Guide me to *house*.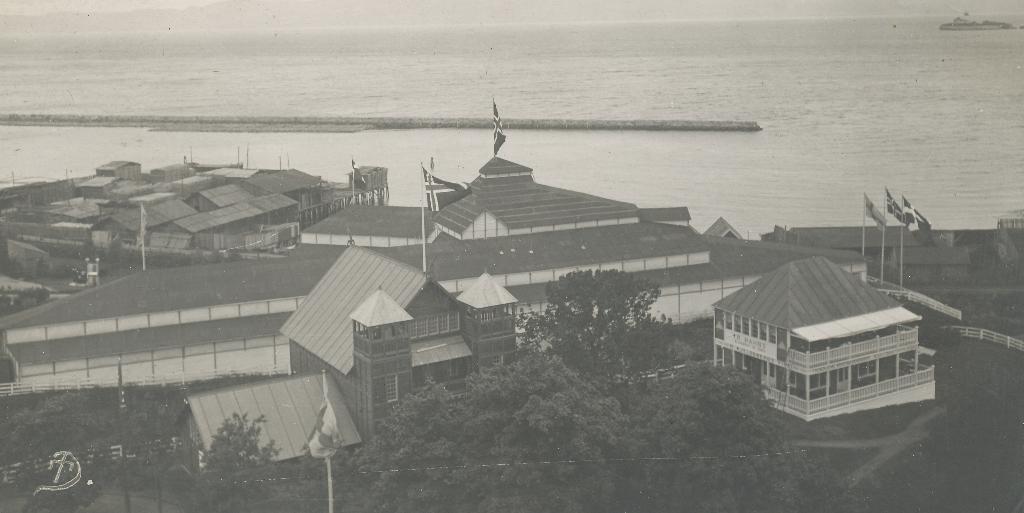
Guidance: (148,159,198,184).
